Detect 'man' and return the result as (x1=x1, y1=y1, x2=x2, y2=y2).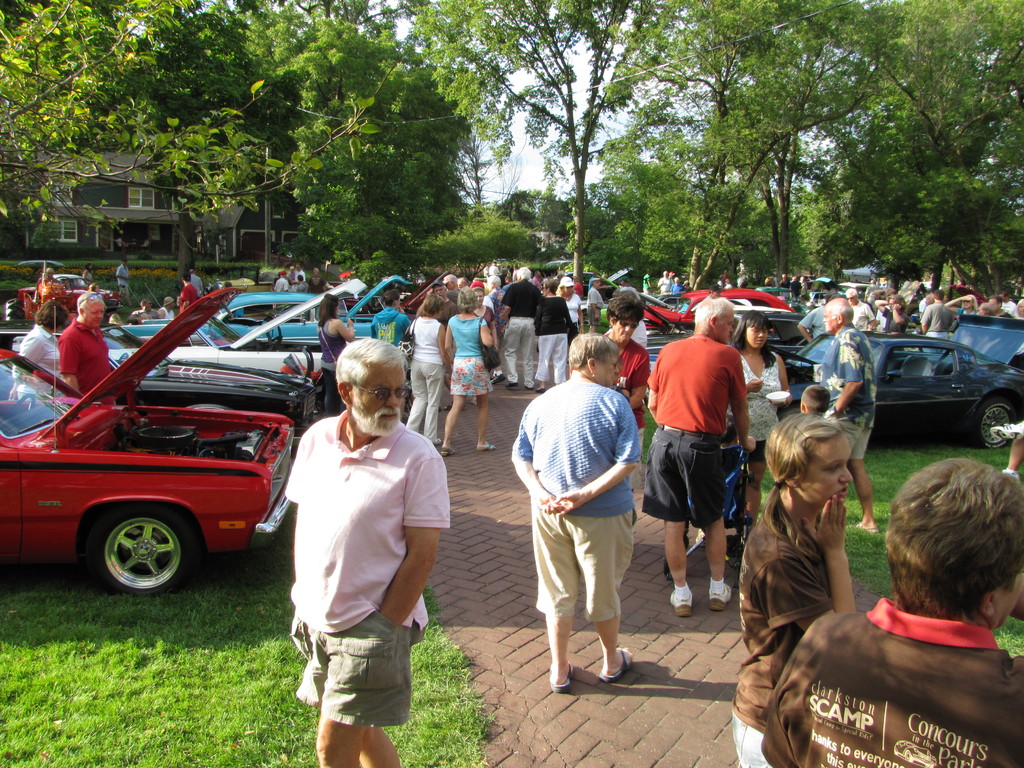
(x1=586, y1=278, x2=606, y2=333).
